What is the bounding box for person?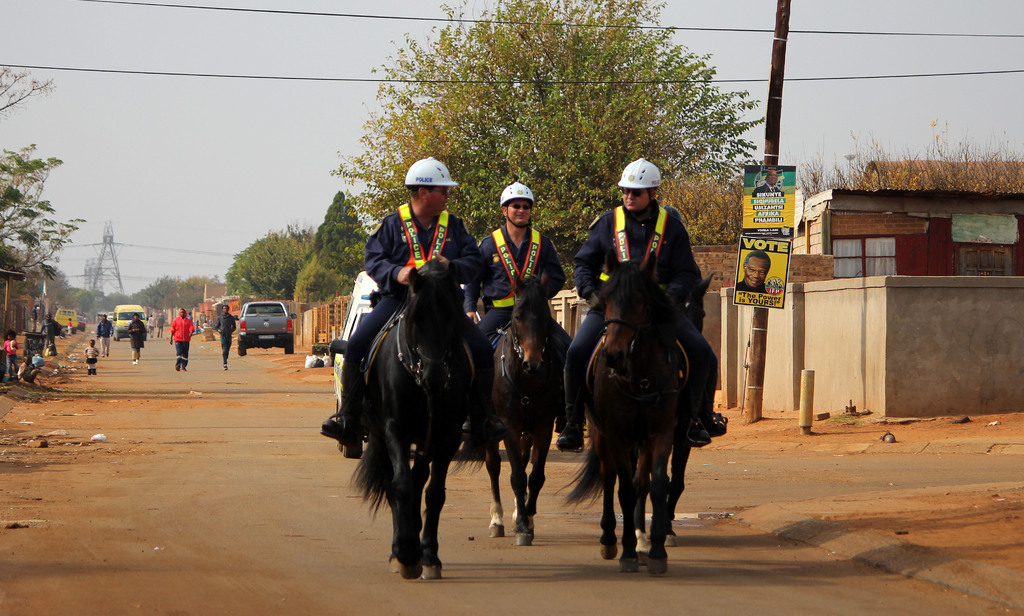
68 320 73 335.
